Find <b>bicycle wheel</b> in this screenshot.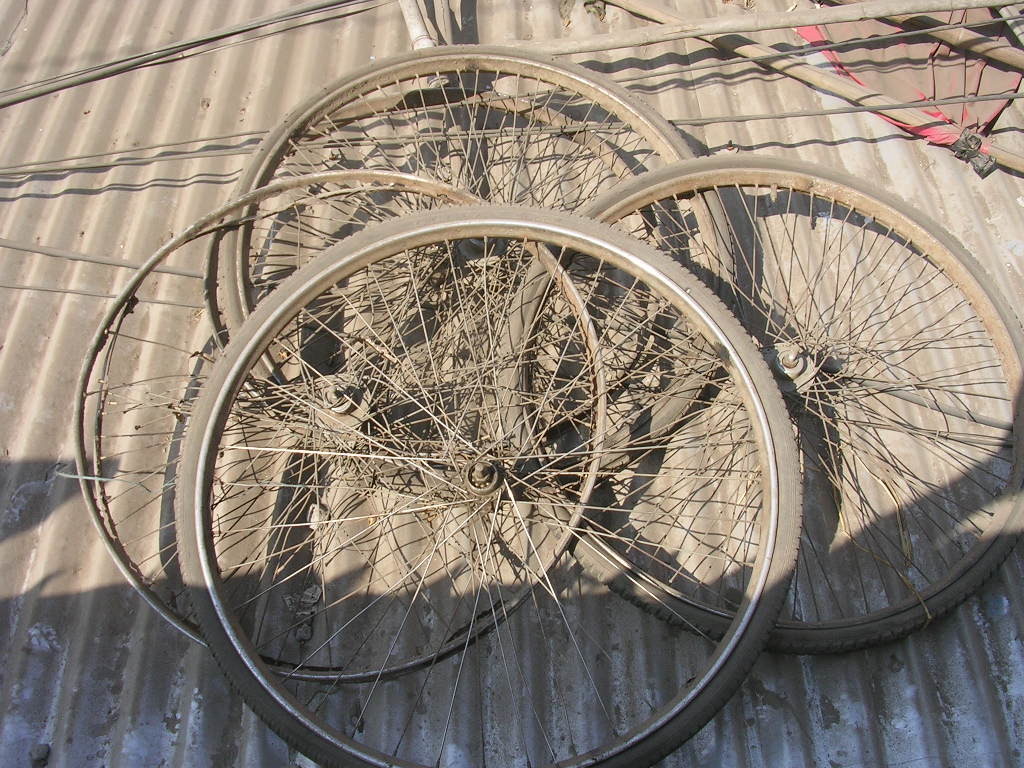
The bounding box for <b>bicycle wheel</b> is (498,148,1023,657).
